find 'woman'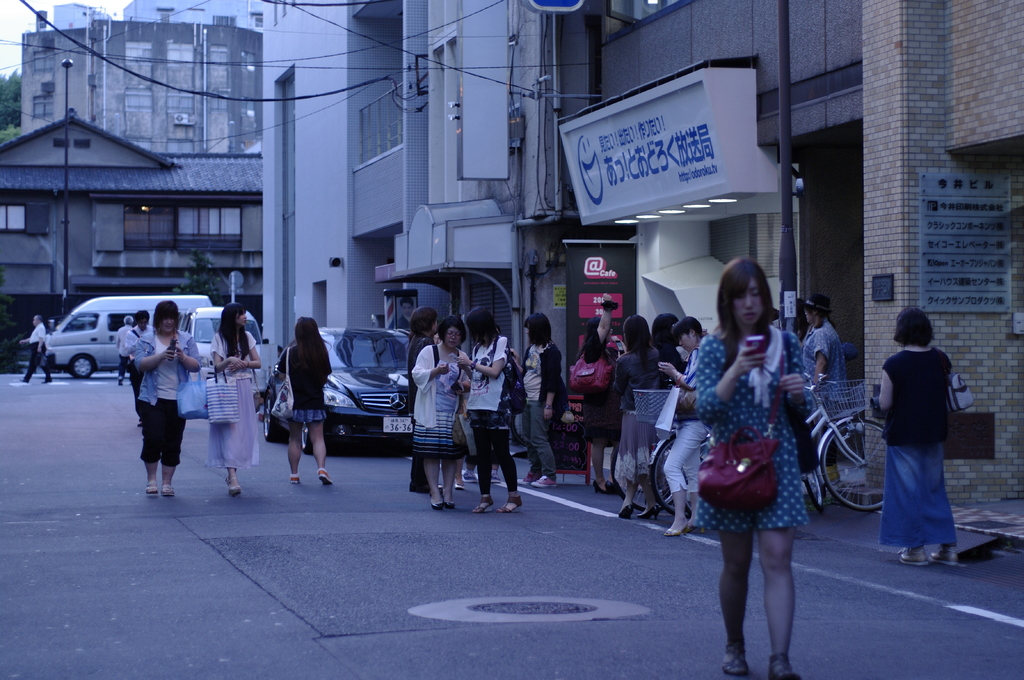
bbox=(875, 303, 957, 565)
